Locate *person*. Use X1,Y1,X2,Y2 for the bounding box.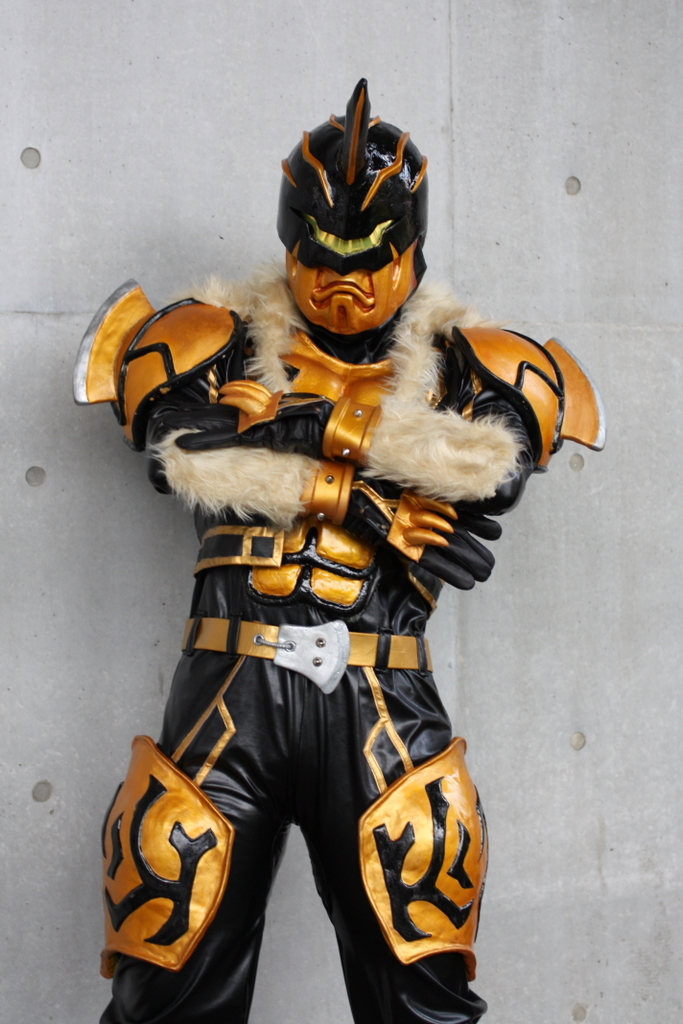
87,82,564,1023.
